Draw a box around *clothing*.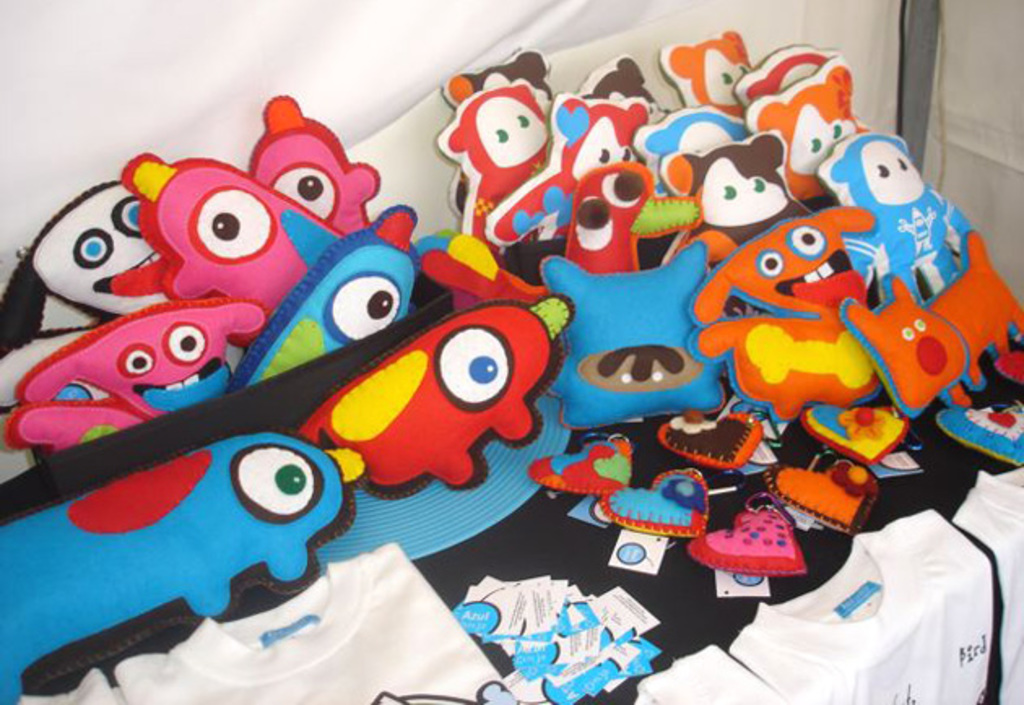
956 466 1022 703.
